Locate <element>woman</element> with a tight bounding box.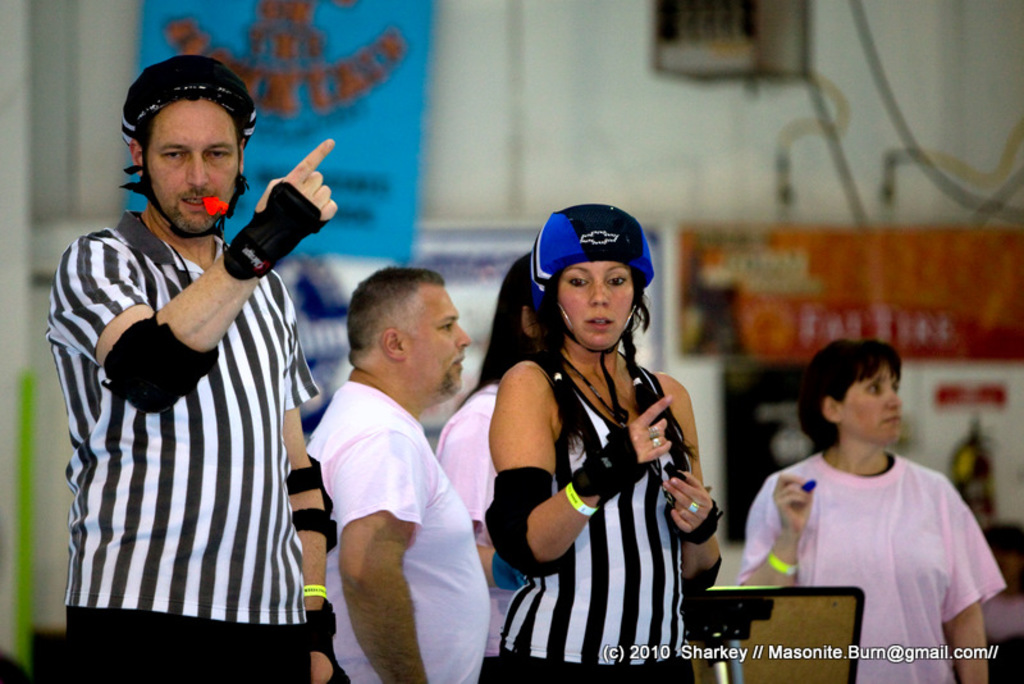
x1=727 y1=337 x2=1006 y2=683.
